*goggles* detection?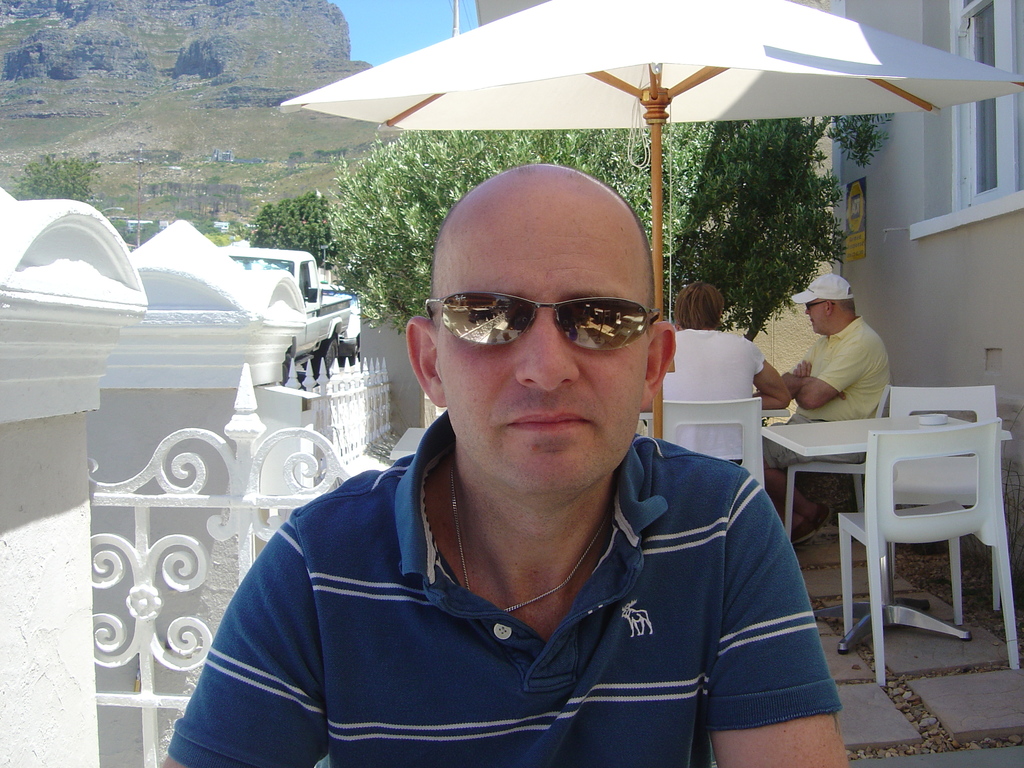
[803, 303, 833, 312]
